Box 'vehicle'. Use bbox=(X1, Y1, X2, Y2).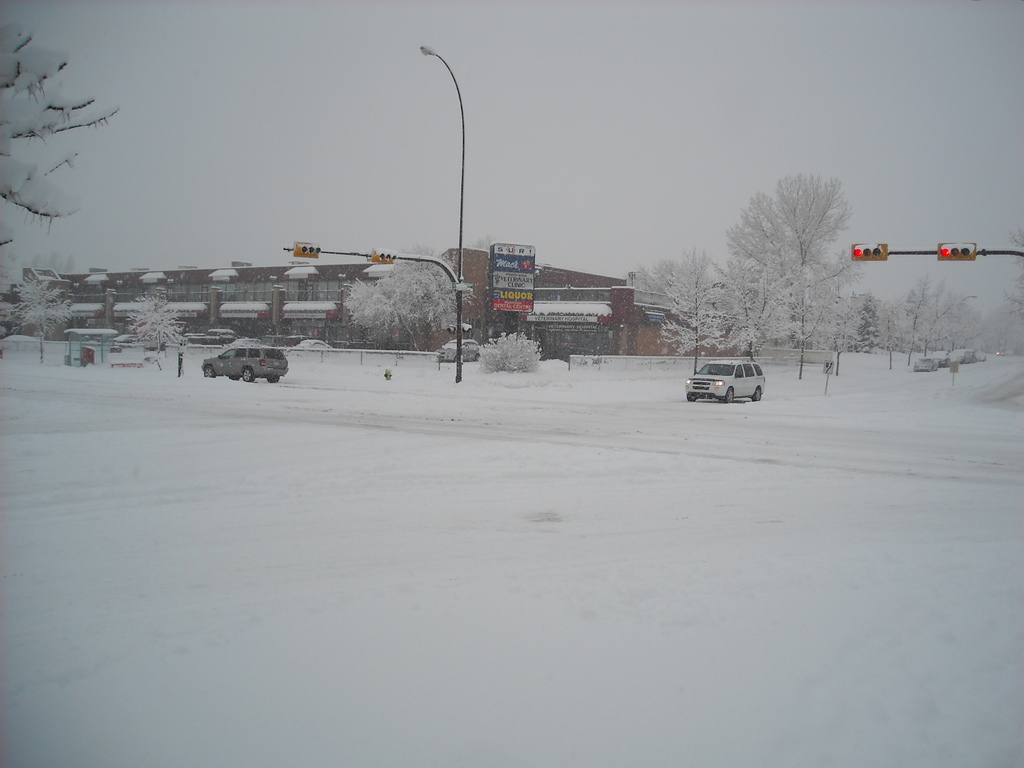
bbox=(440, 339, 483, 364).
